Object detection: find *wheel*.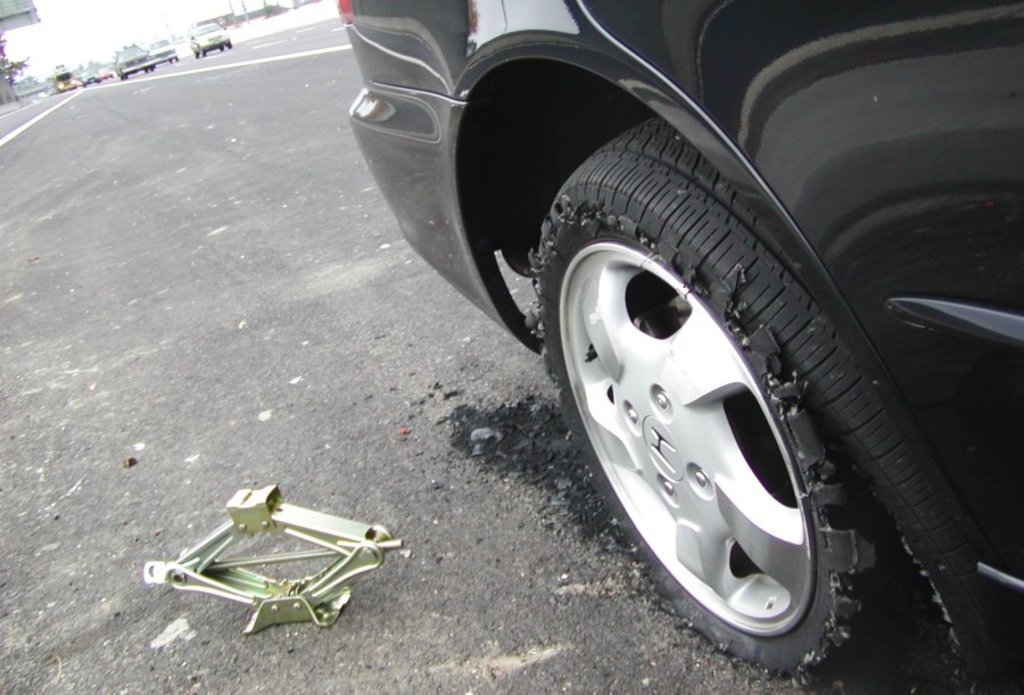
box=[142, 66, 147, 74].
